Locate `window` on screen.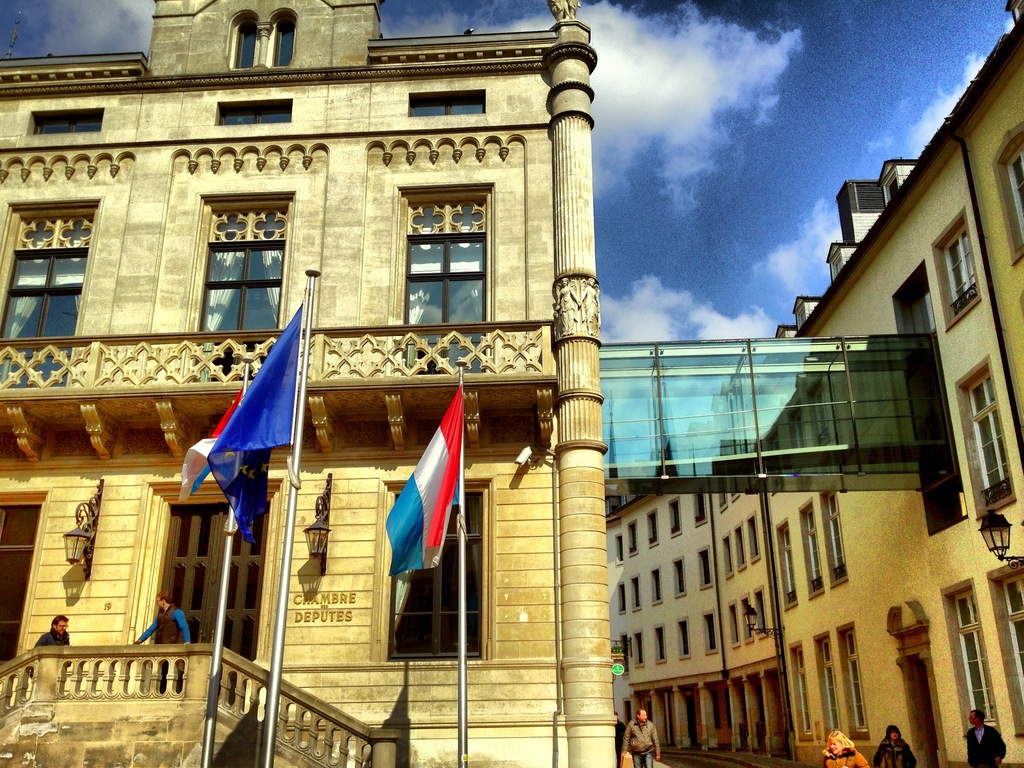
On screen at 367 476 495 662.
